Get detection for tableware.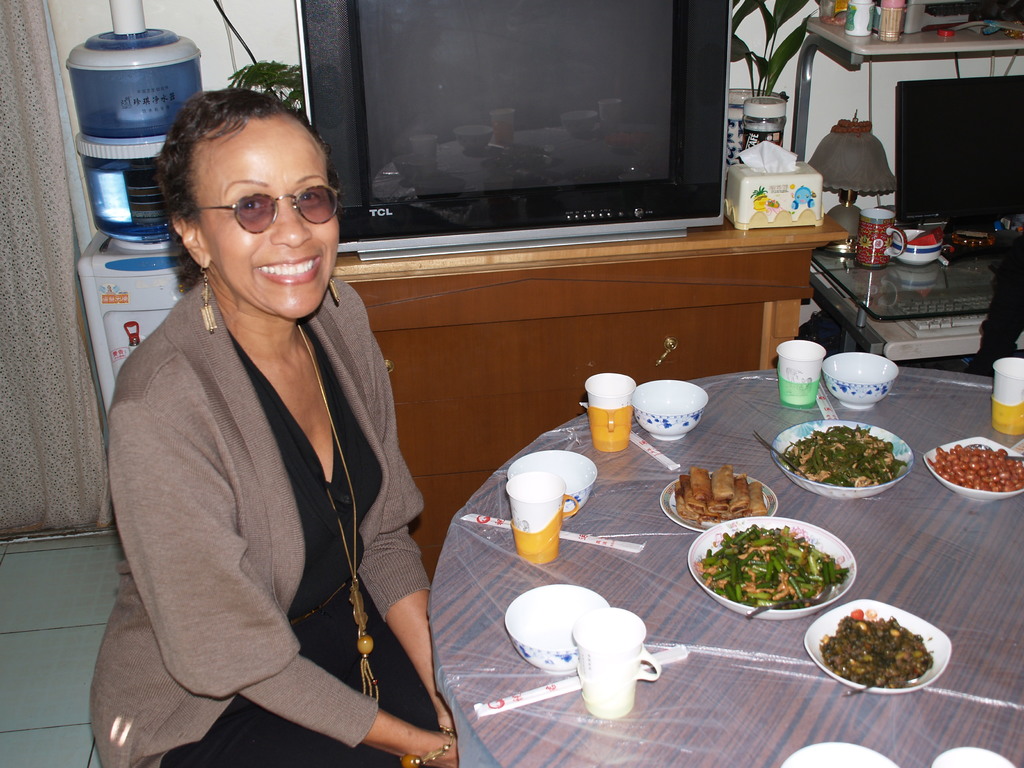
Detection: left=931, top=436, right=1023, bottom=511.
